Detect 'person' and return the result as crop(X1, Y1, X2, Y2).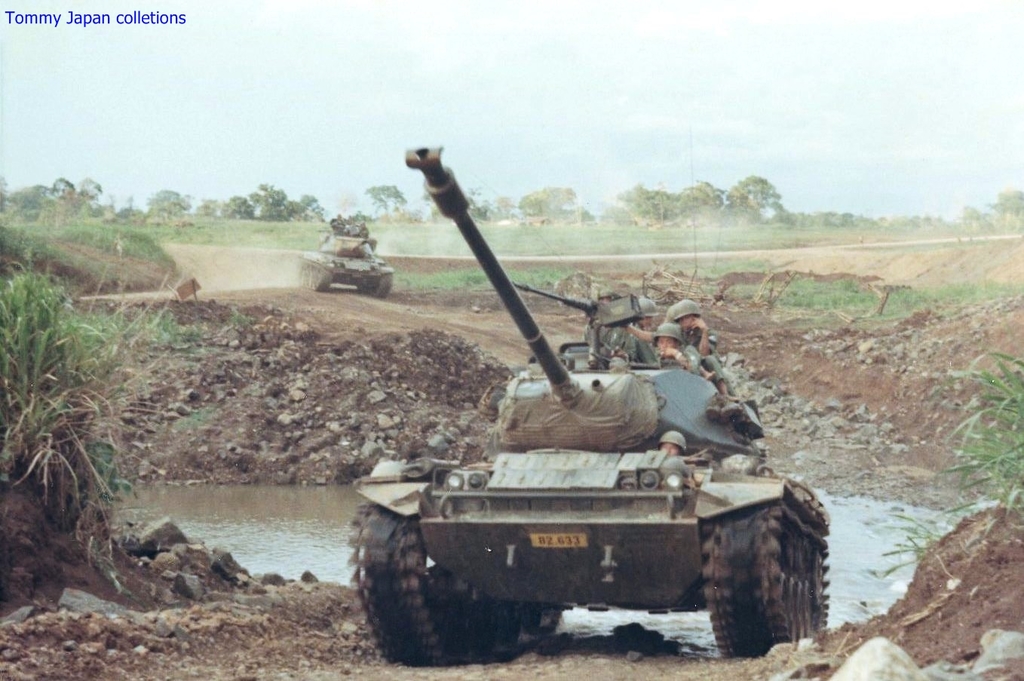
crop(631, 297, 651, 338).
